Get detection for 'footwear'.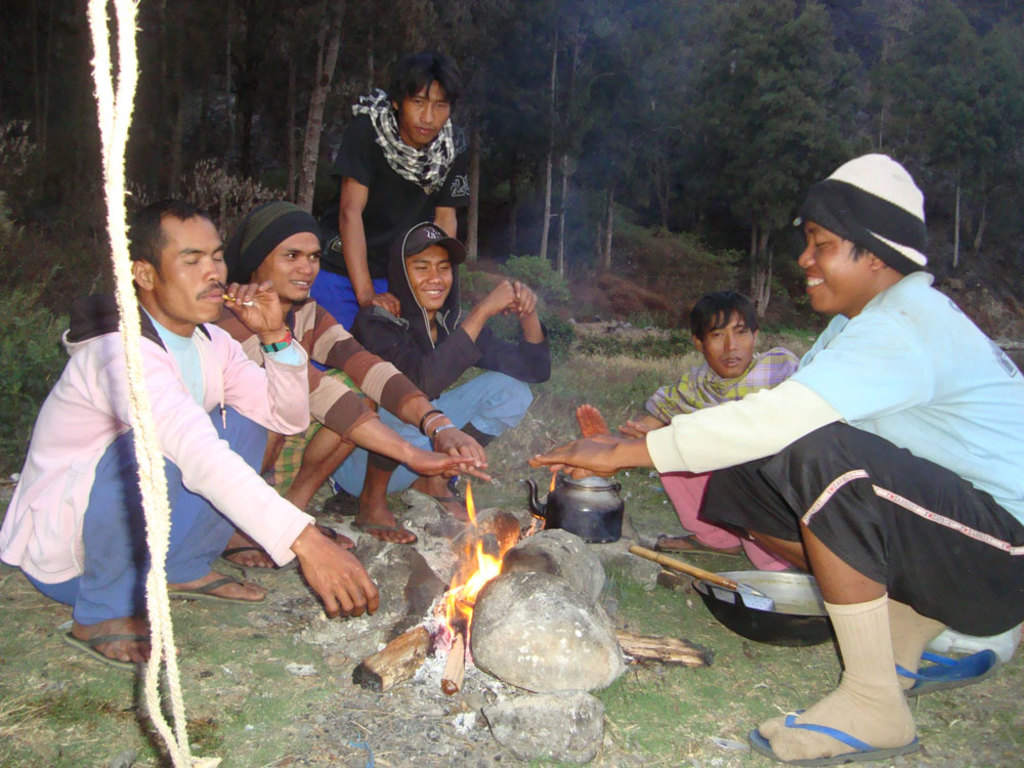
Detection: box(315, 519, 349, 553).
